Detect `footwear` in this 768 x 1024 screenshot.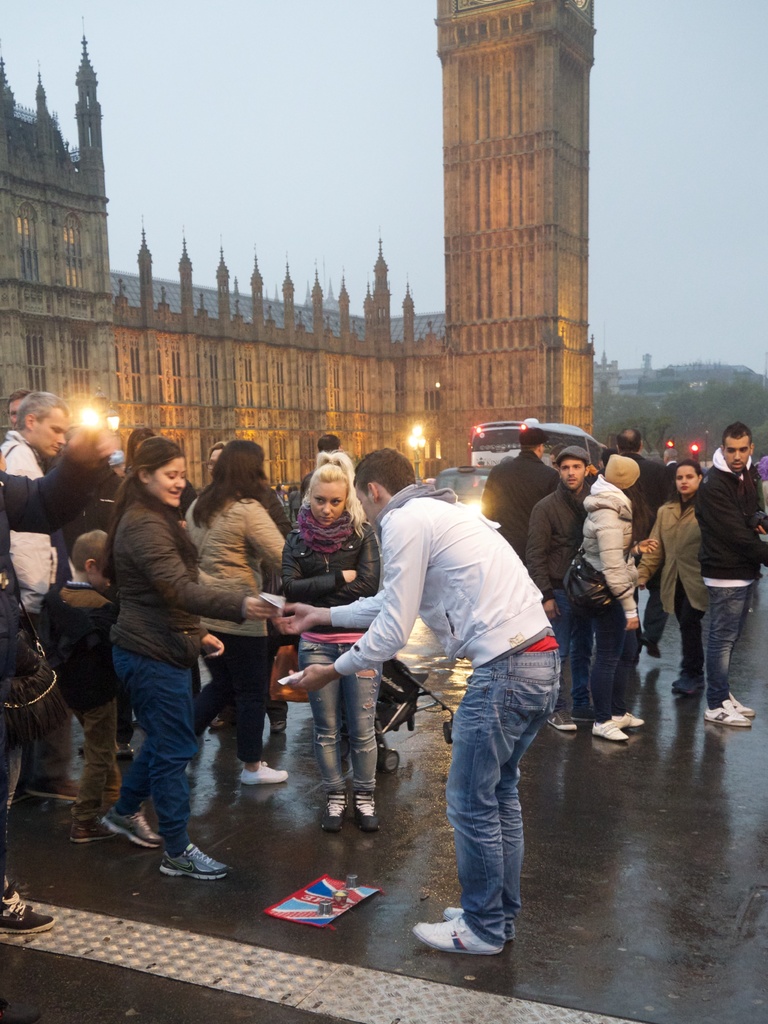
Detection: 728/687/758/725.
